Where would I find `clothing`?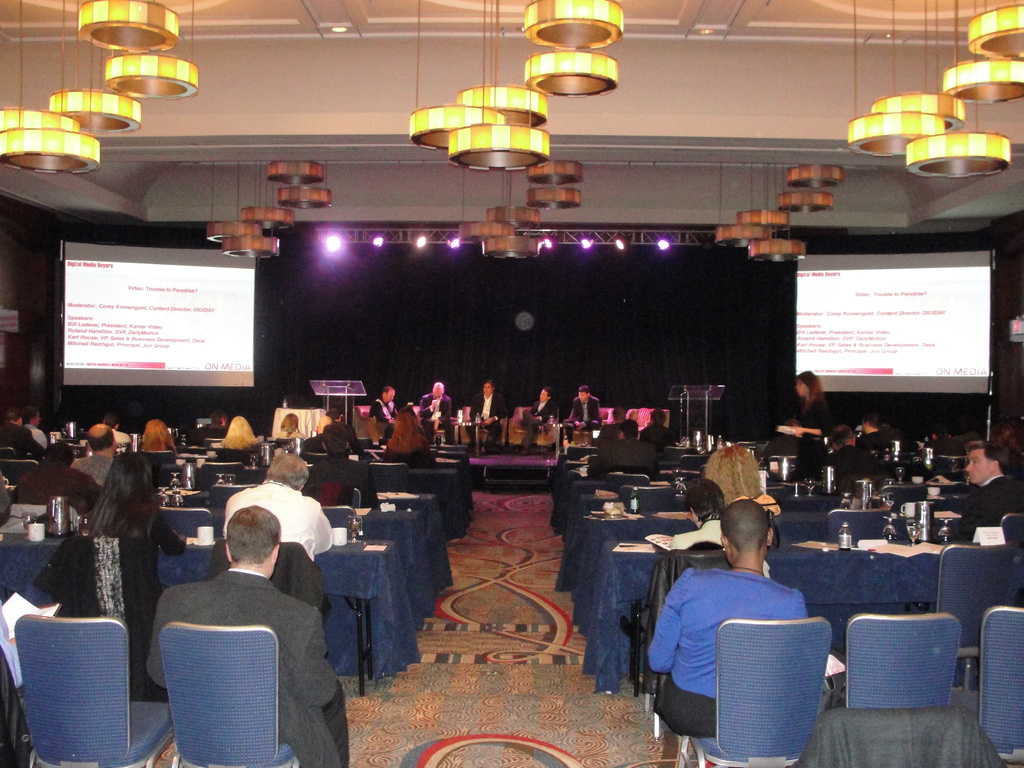
At x1=925 y1=440 x2=966 y2=457.
